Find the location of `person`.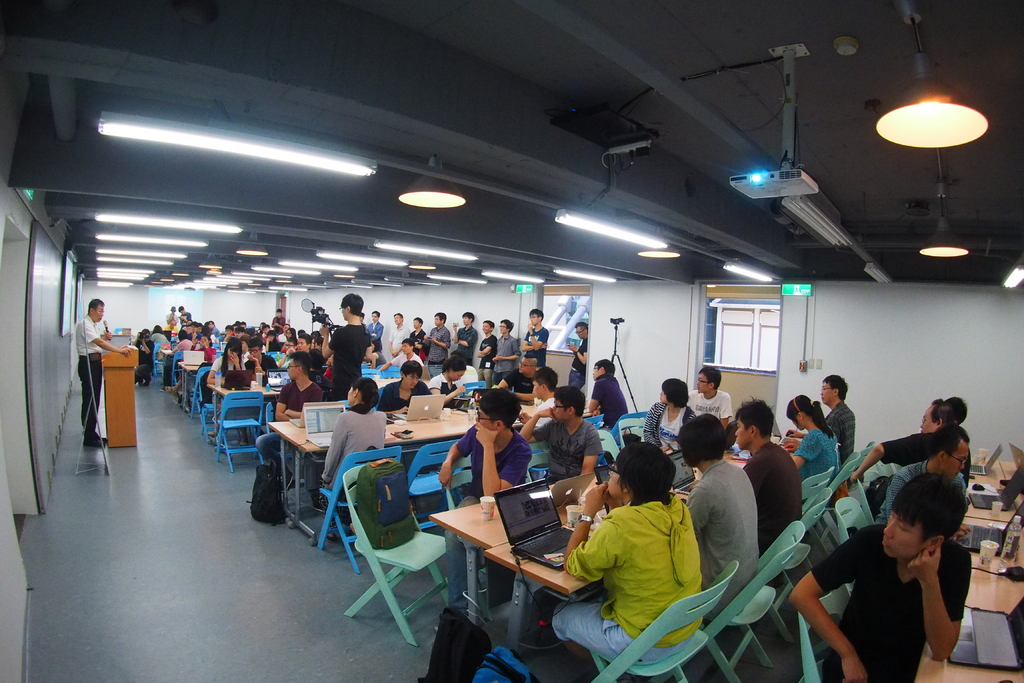
Location: bbox(874, 421, 973, 523).
